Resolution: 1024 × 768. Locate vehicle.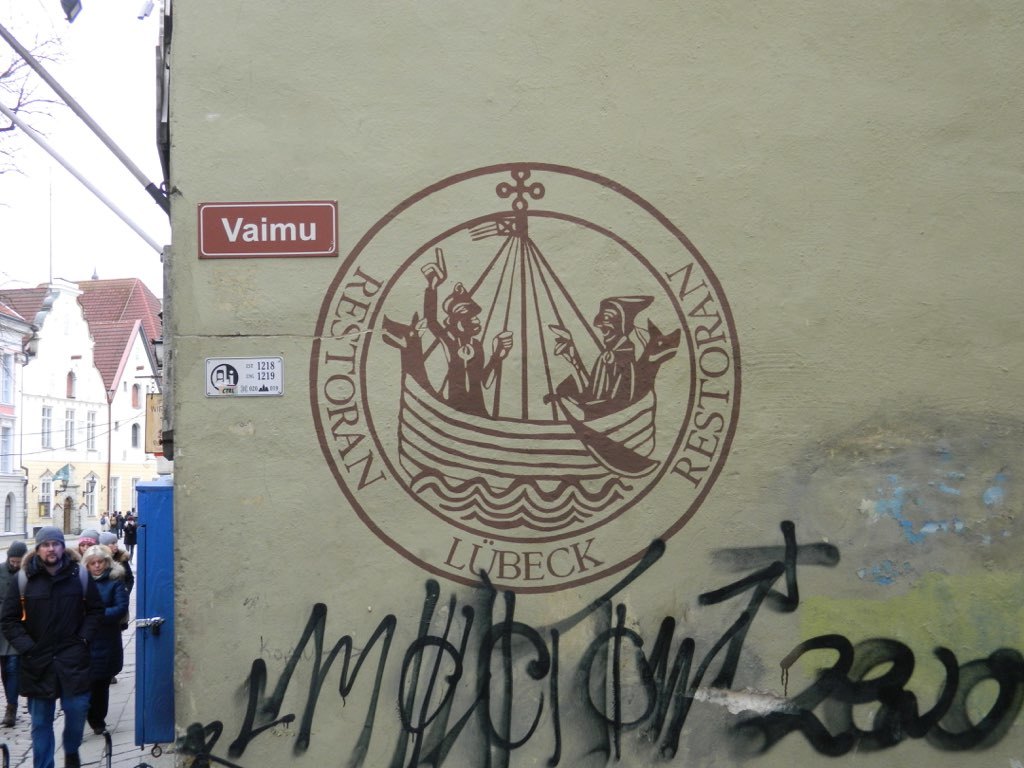
x1=398 y1=165 x2=656 y2=493.
